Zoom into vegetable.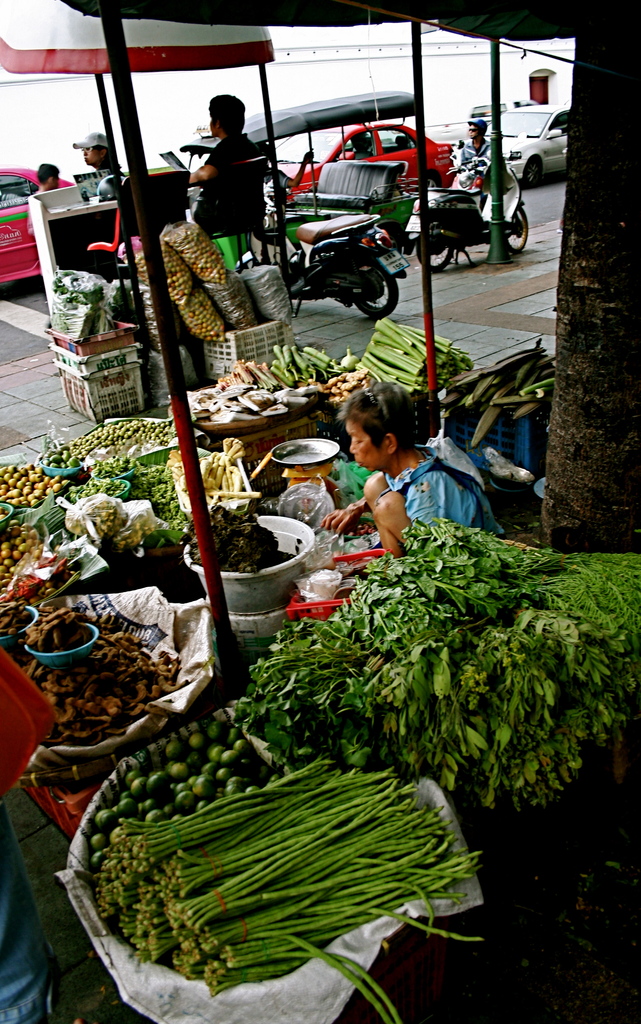
Zoom target: (340, 352, 362, 369).
